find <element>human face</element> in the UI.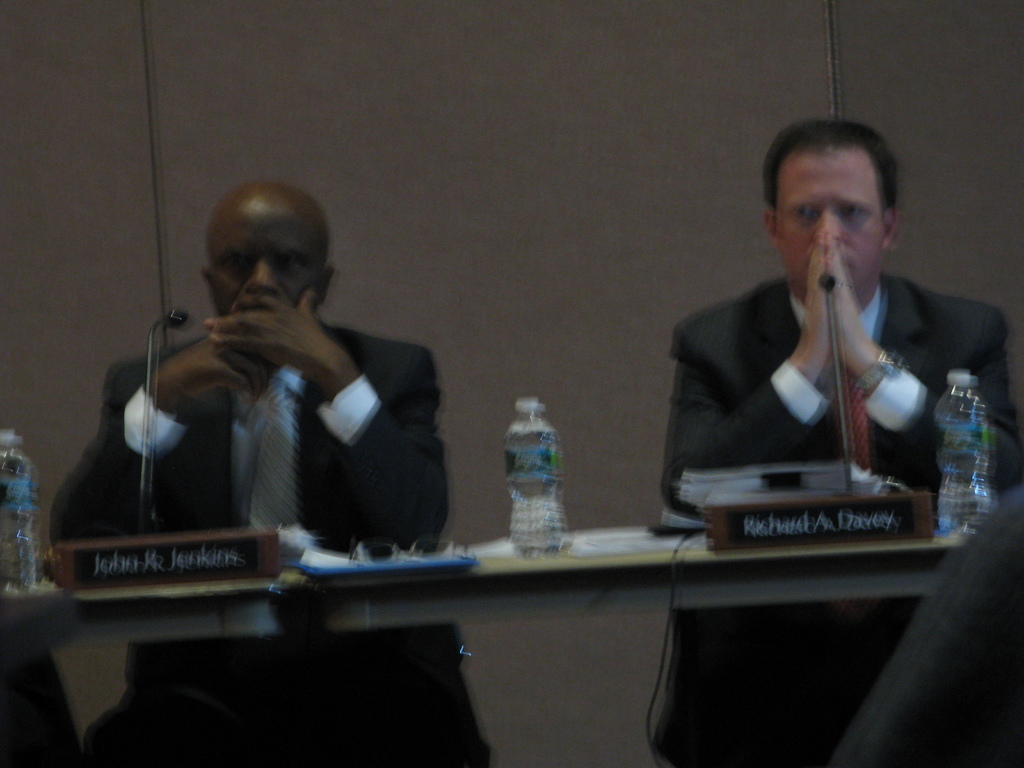
UI element at (x1=207, y1=204, x2=325, y2=362).
